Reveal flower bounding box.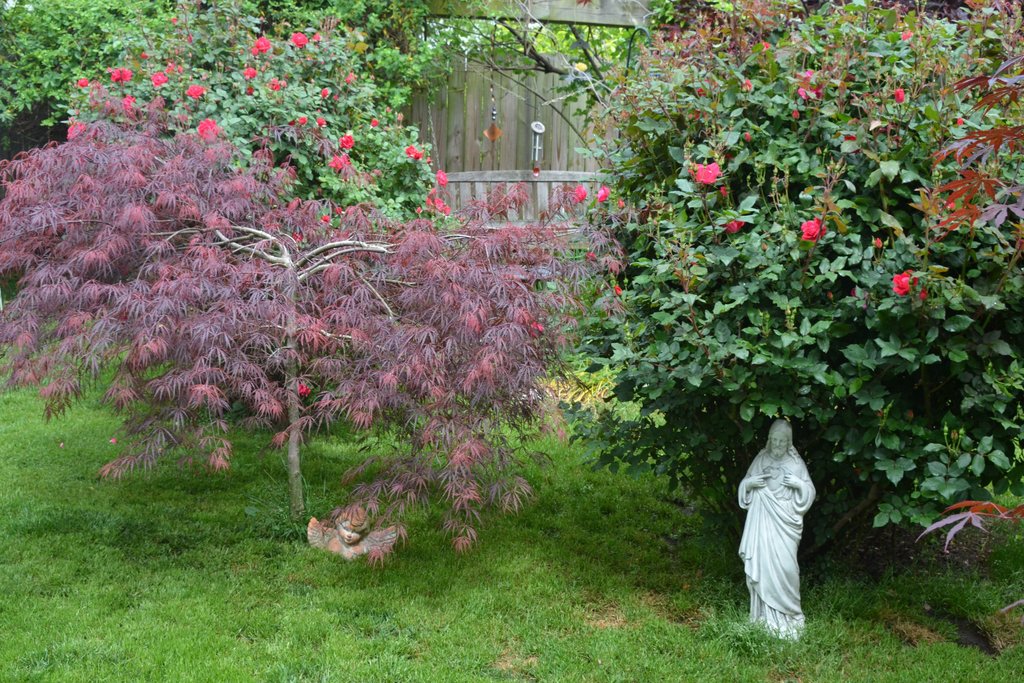
Revealed: box(301, 115, 307, 124).
